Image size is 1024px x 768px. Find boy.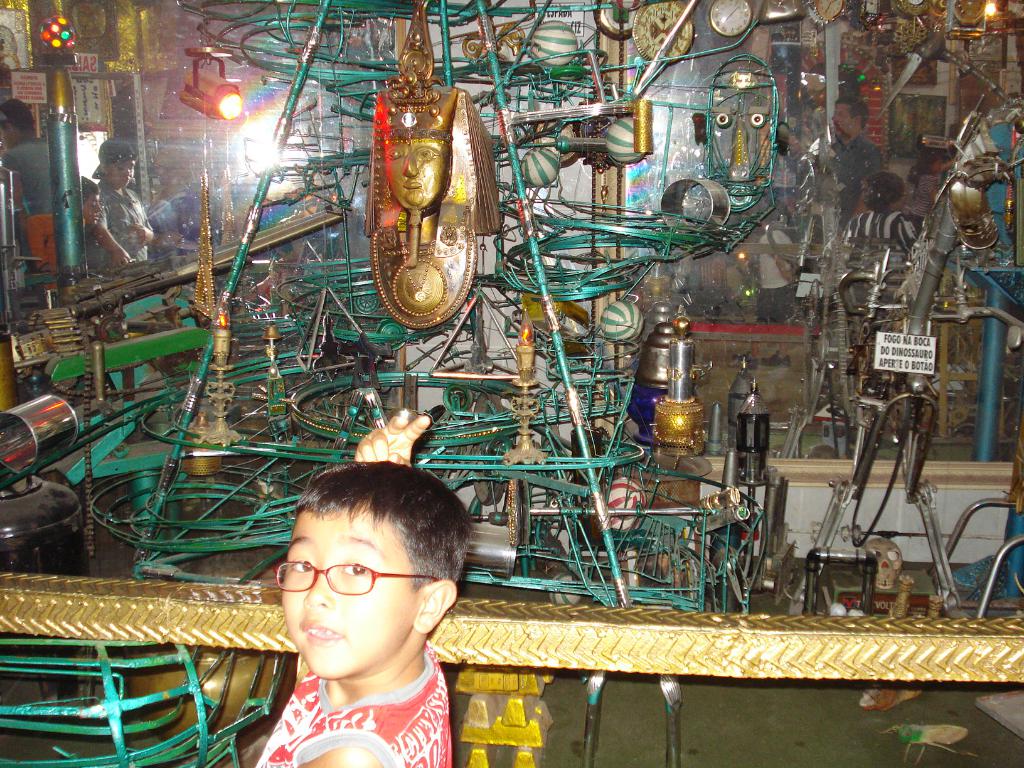
(left=252, top=413, right=489, bottom=767).
